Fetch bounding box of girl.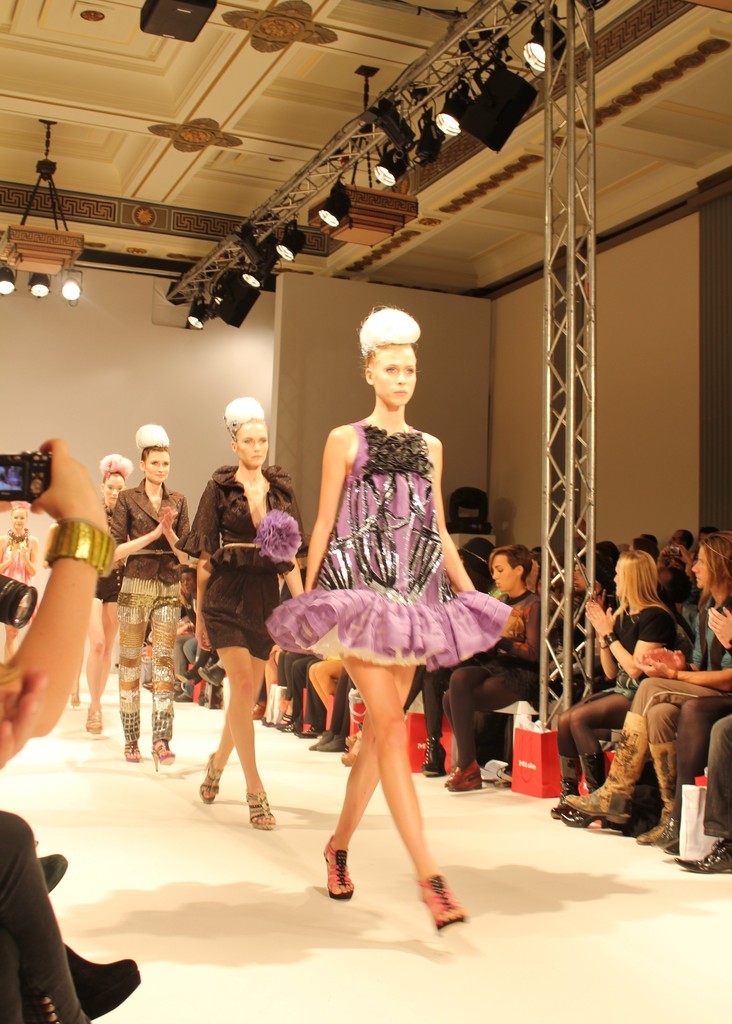
Bbox: x1=263 y1=300 x2=519 y2=936.
